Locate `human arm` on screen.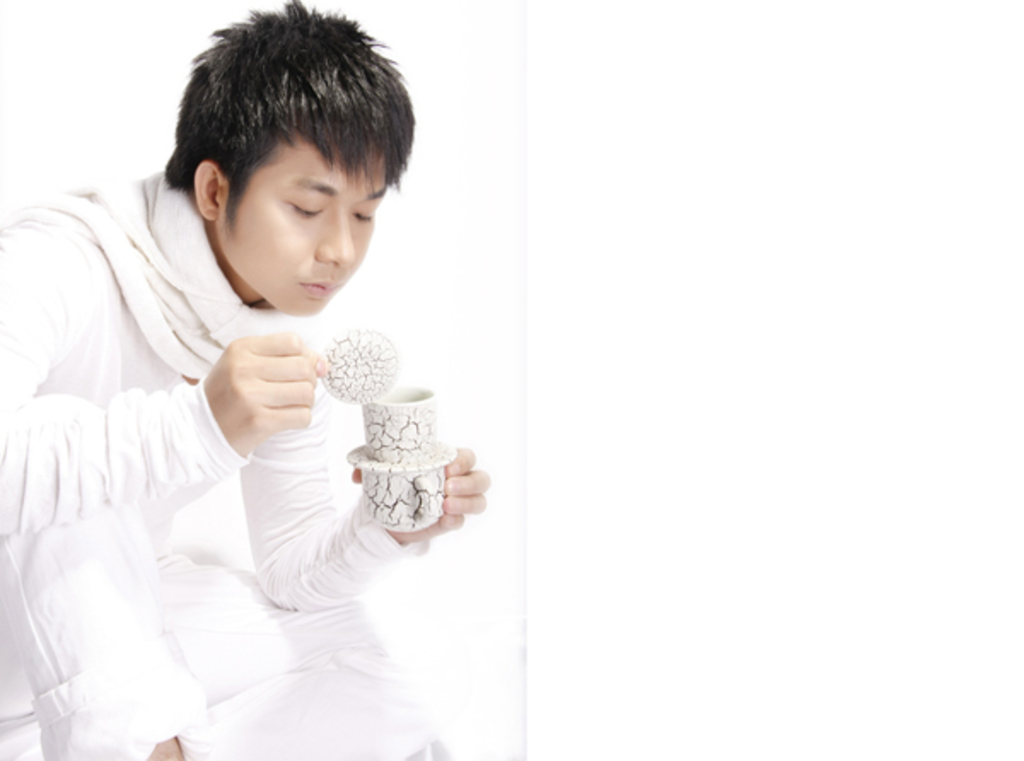
On screen at crop(0, 225, 321, 536).
